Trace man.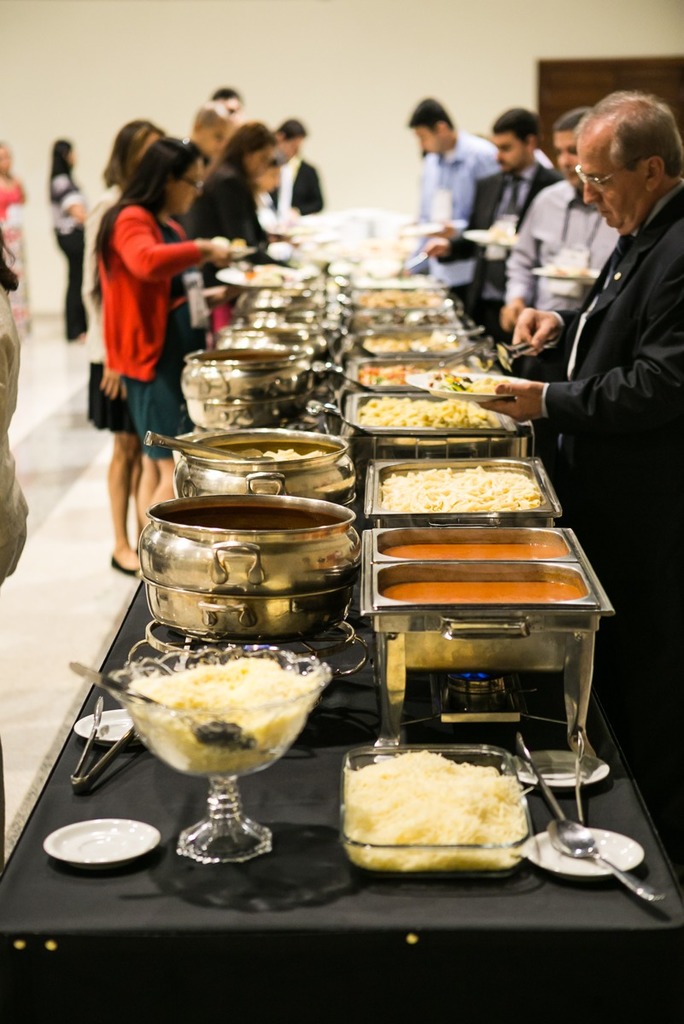
Traced to {"left": 497, "top": 106, "right": 625, "bottom": 335}.
